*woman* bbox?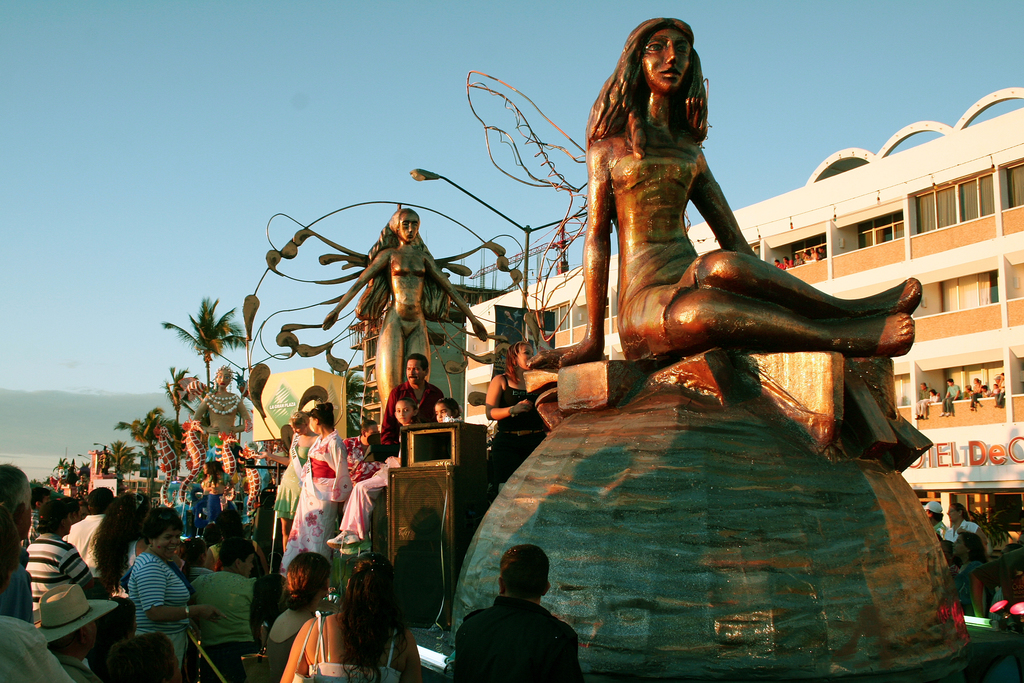
locate(259, 410, 323, 513)
